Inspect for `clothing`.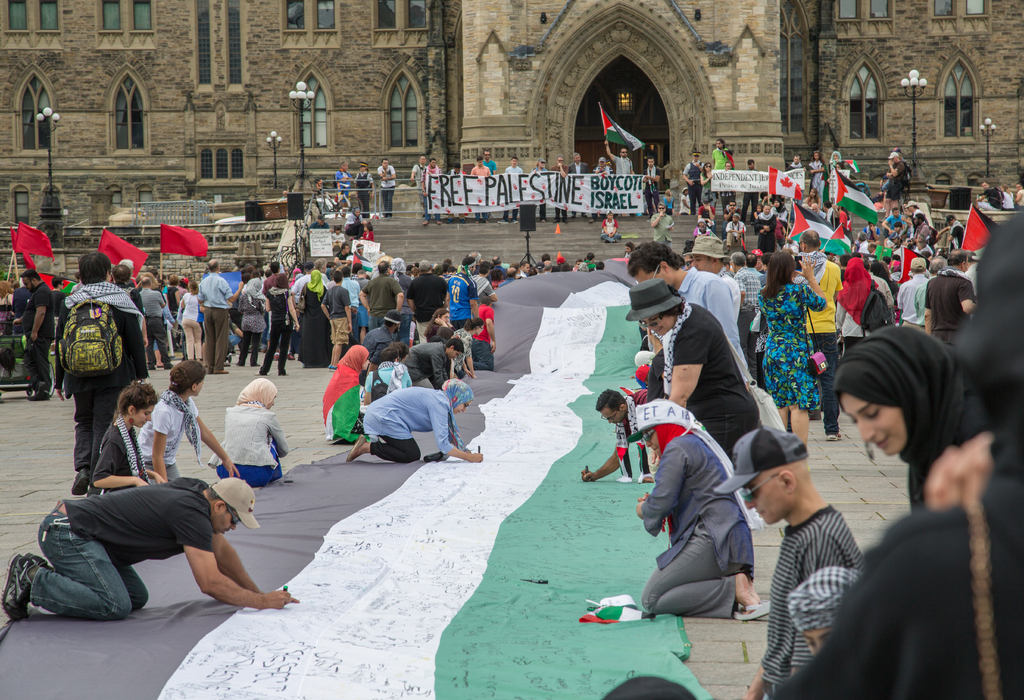
Inspection: select_region(101, 415, 150, 498).
